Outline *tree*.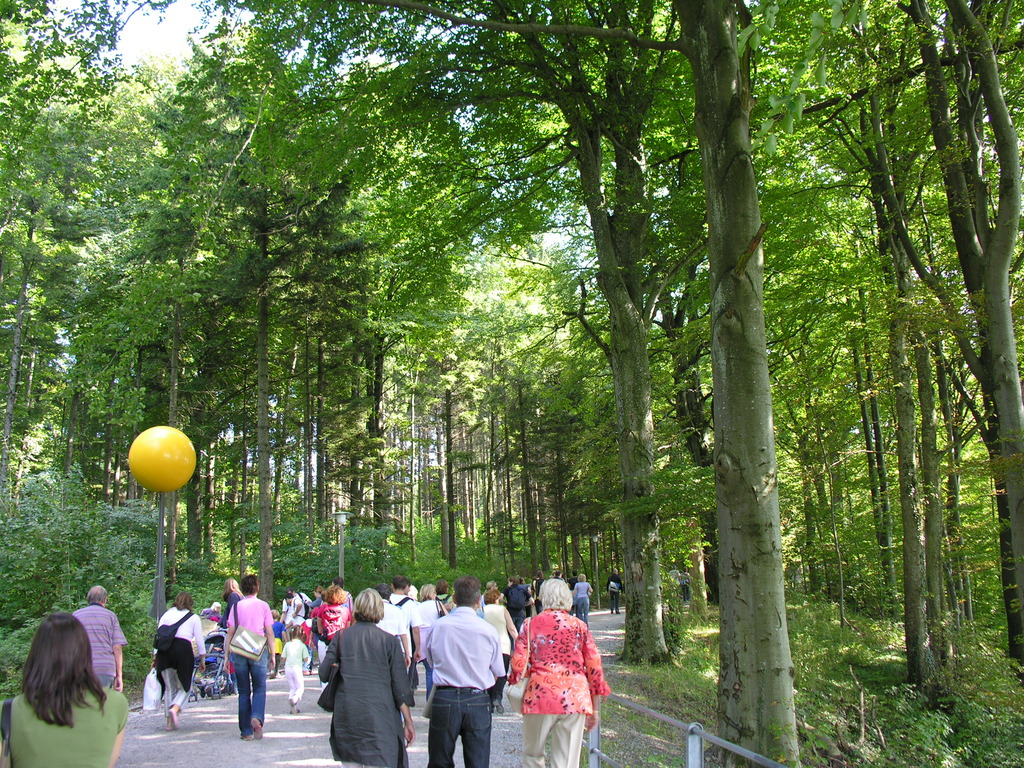
Outline: [left=270, top=187, right=343, bottom=544].
